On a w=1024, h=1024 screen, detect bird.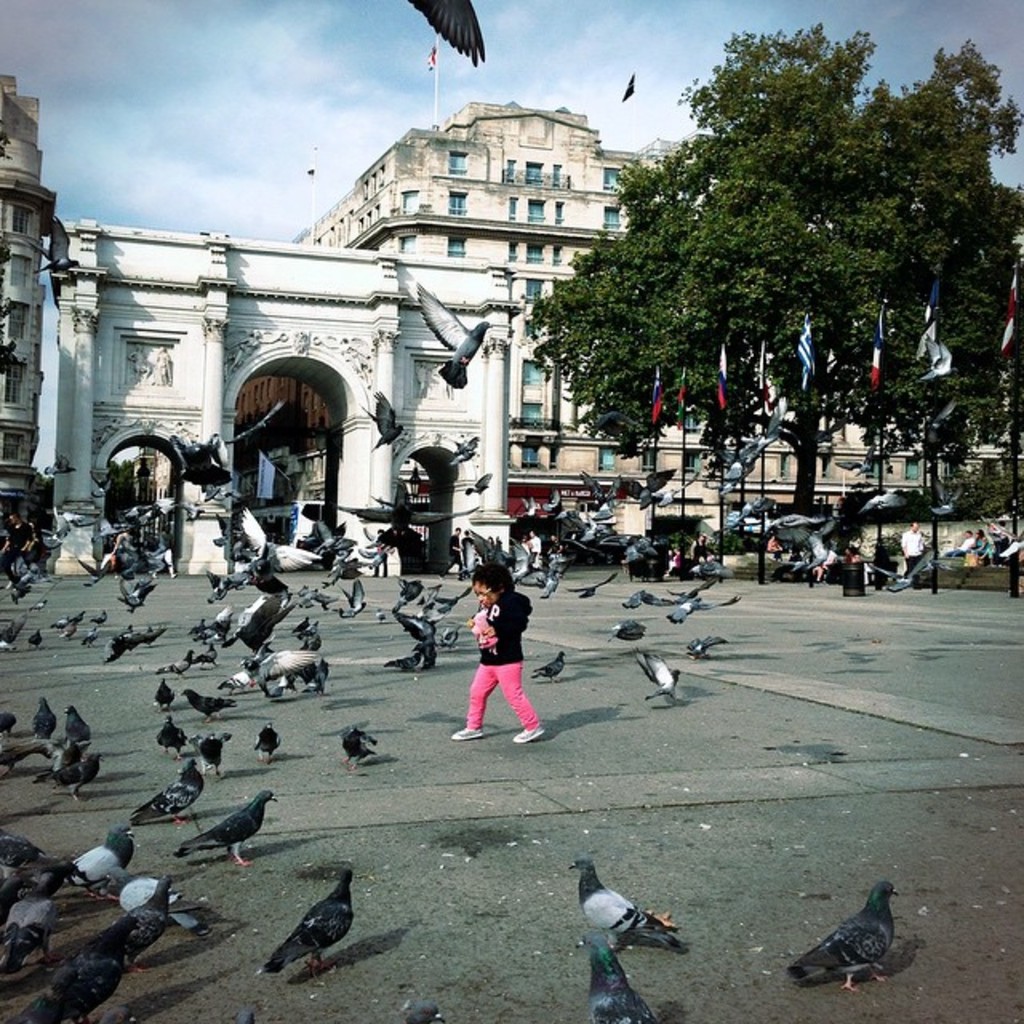
x1=64 y1=822 x2=141 y2=902.
